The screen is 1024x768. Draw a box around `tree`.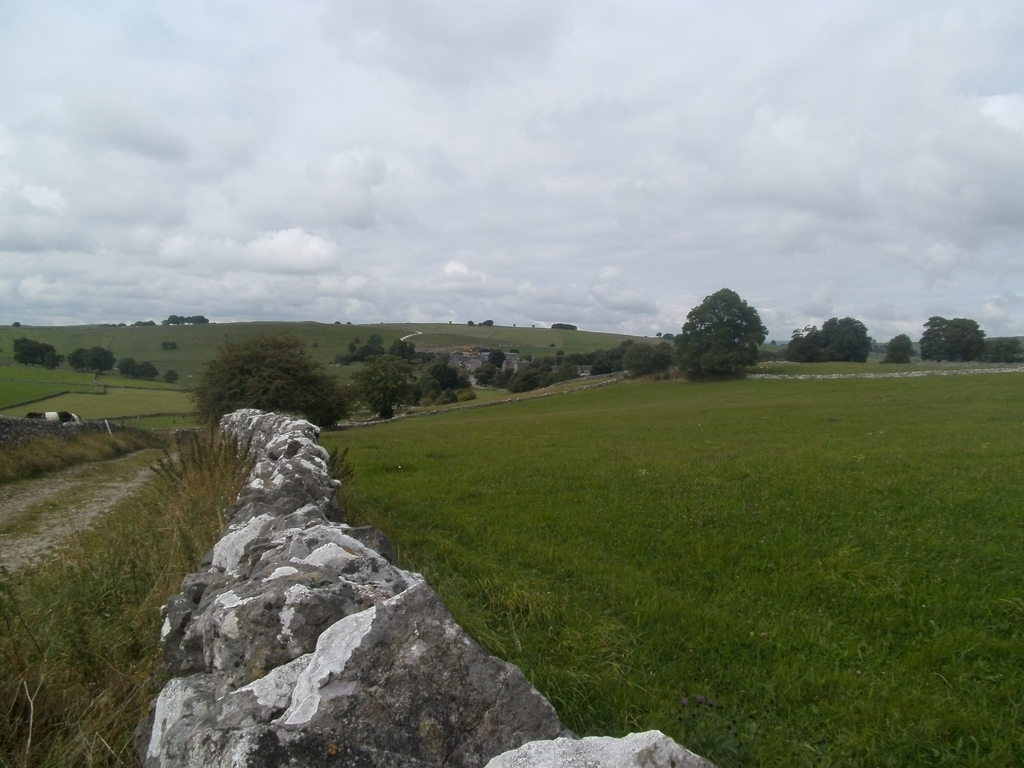
(680,276,769,389).
